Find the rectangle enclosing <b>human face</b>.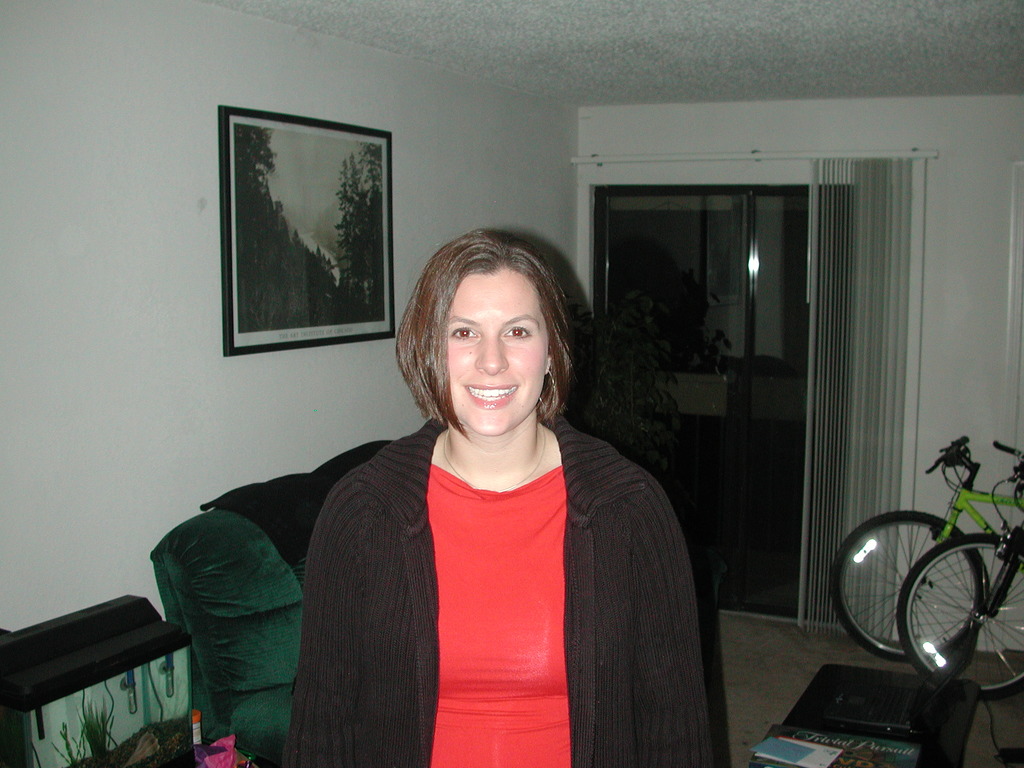
bbox(445, 266, 548, 436).
